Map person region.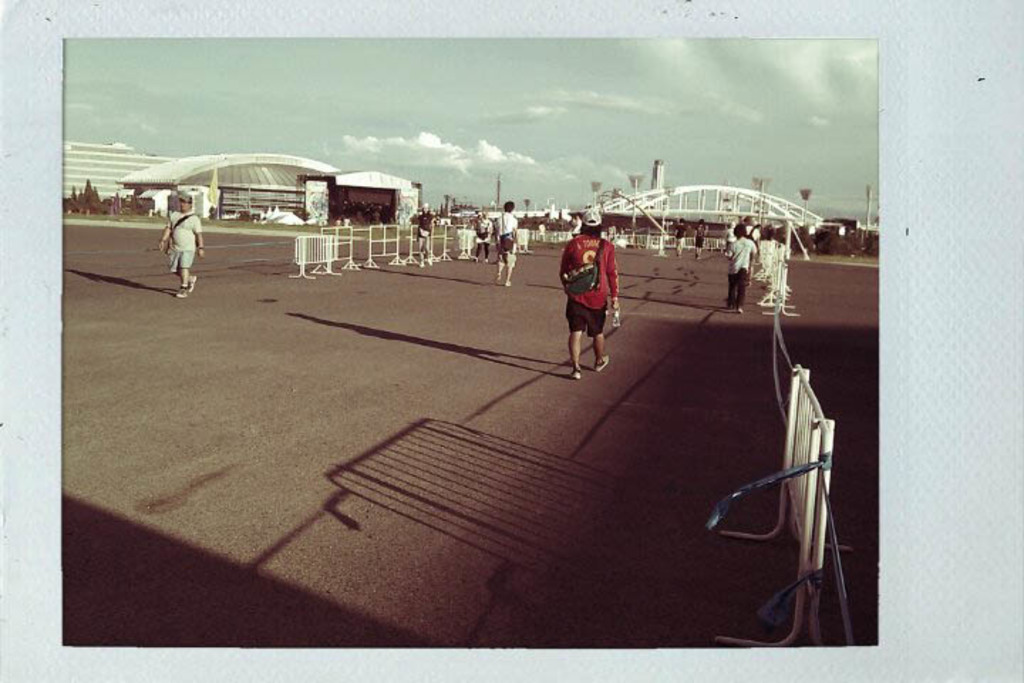
Mapped to [562,205,617,376].
